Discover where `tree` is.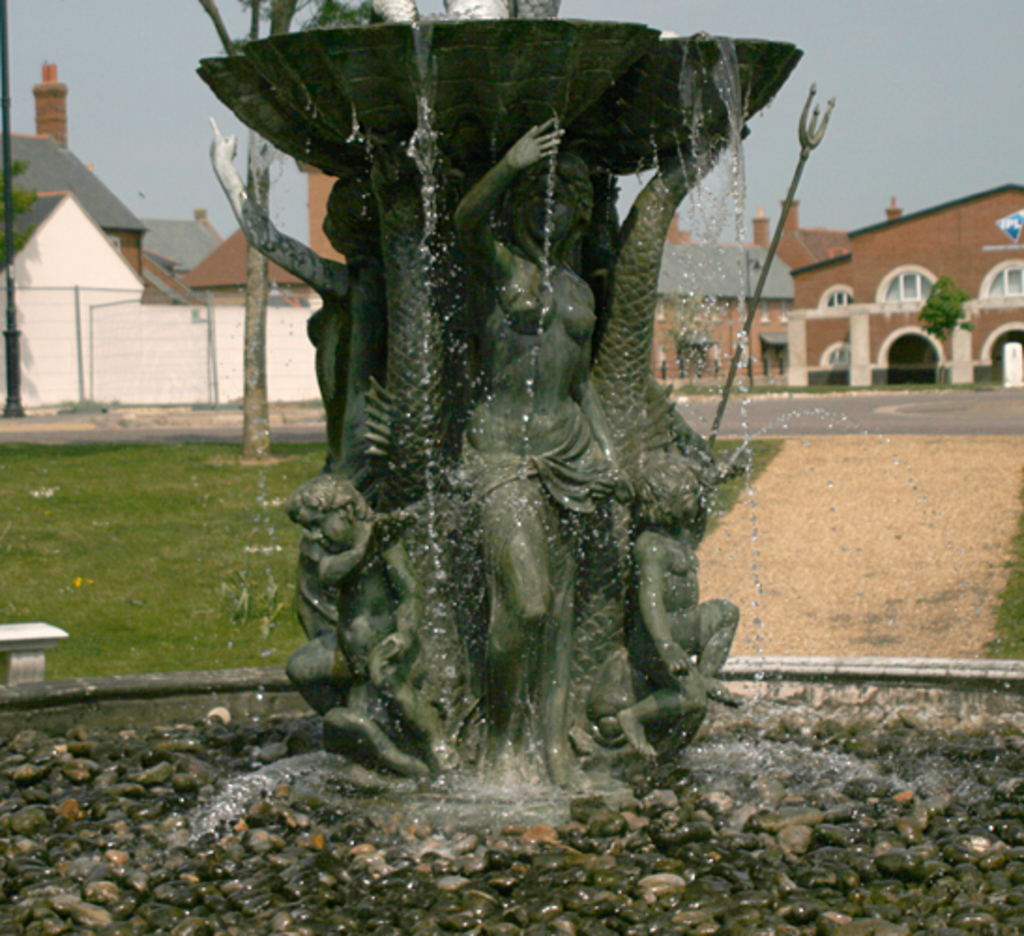
Discovered at (x1=919, y1=275, x2=977, y2=348).
